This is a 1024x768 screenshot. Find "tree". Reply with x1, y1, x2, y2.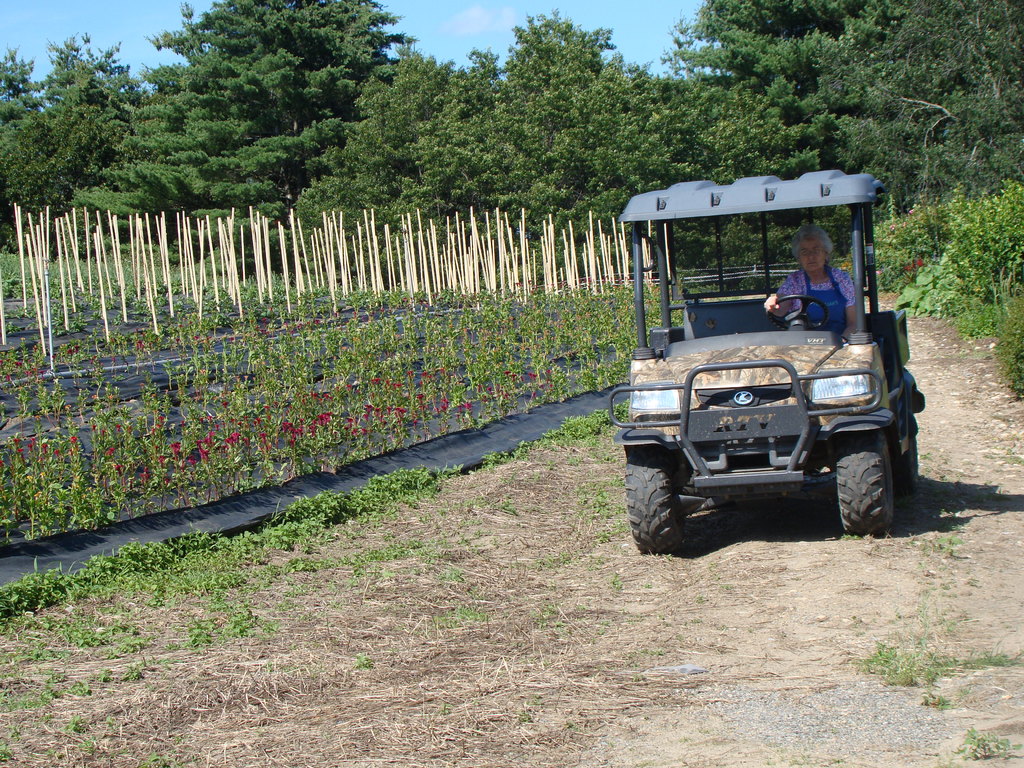
113, 84, 285, 213.
